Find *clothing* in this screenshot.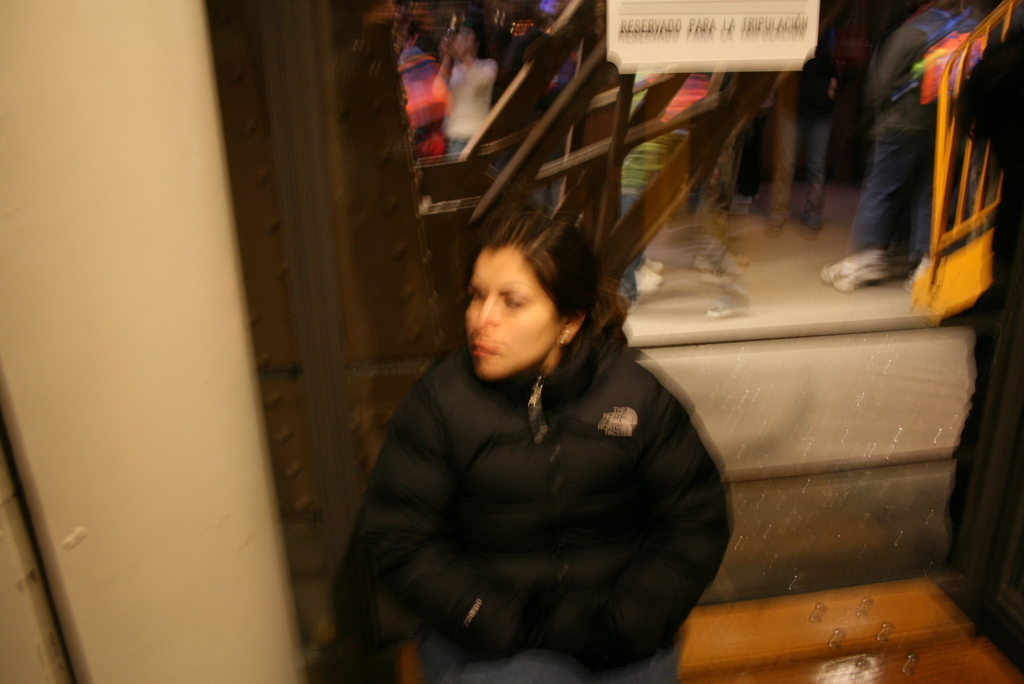
The bounding box for *clothing* is 767, 36, 834, 231.
